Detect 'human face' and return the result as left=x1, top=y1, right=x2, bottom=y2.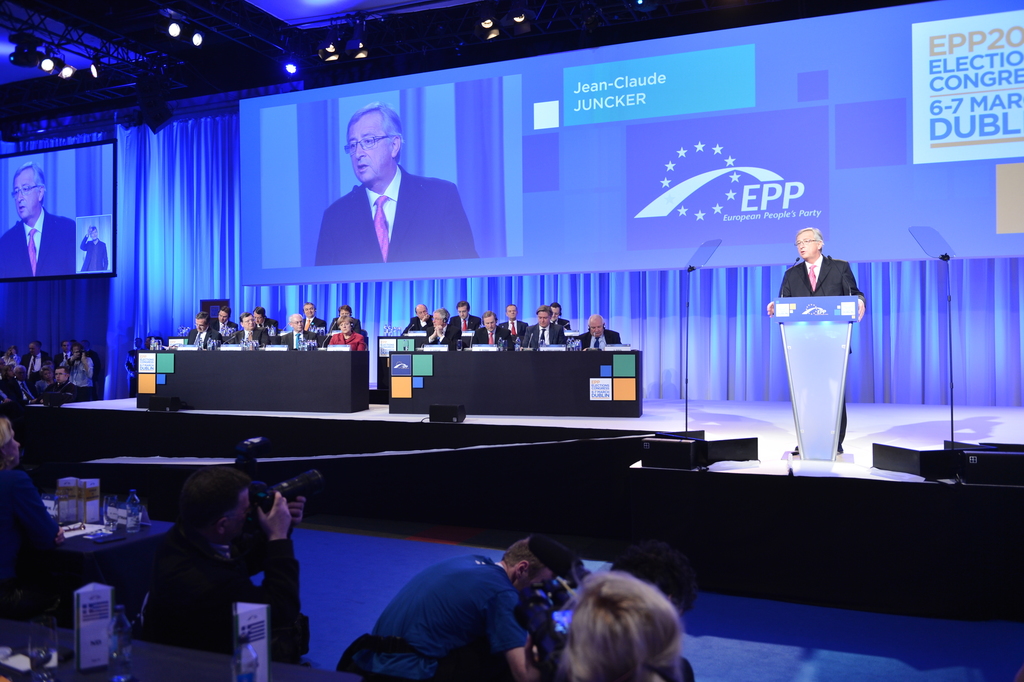
left=417, top=306, right=428, bottom=319.
